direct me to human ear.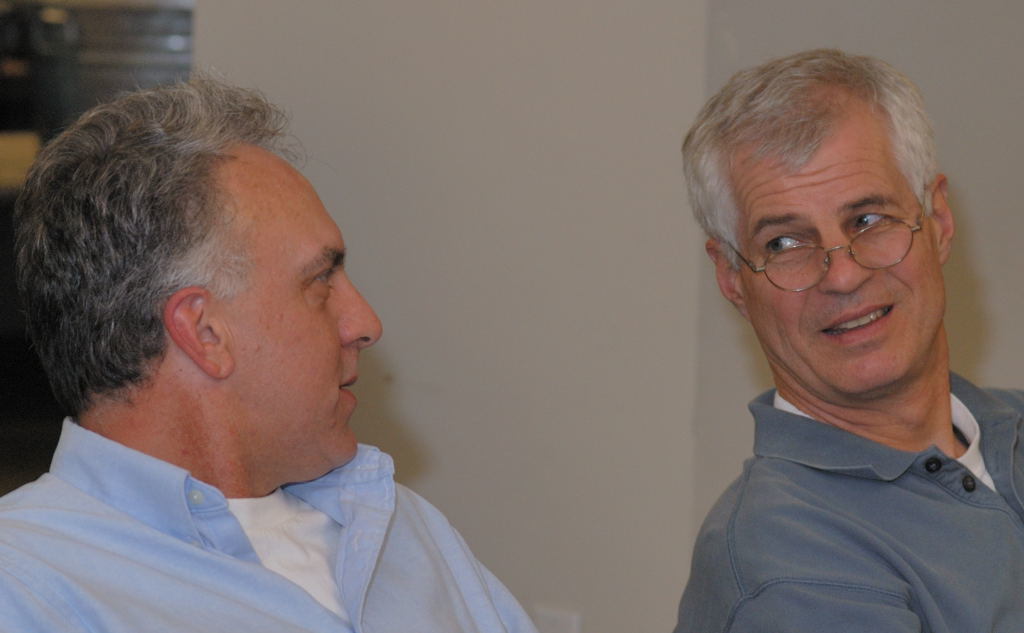
Direction: BBox(928, 176, 958, 266).
